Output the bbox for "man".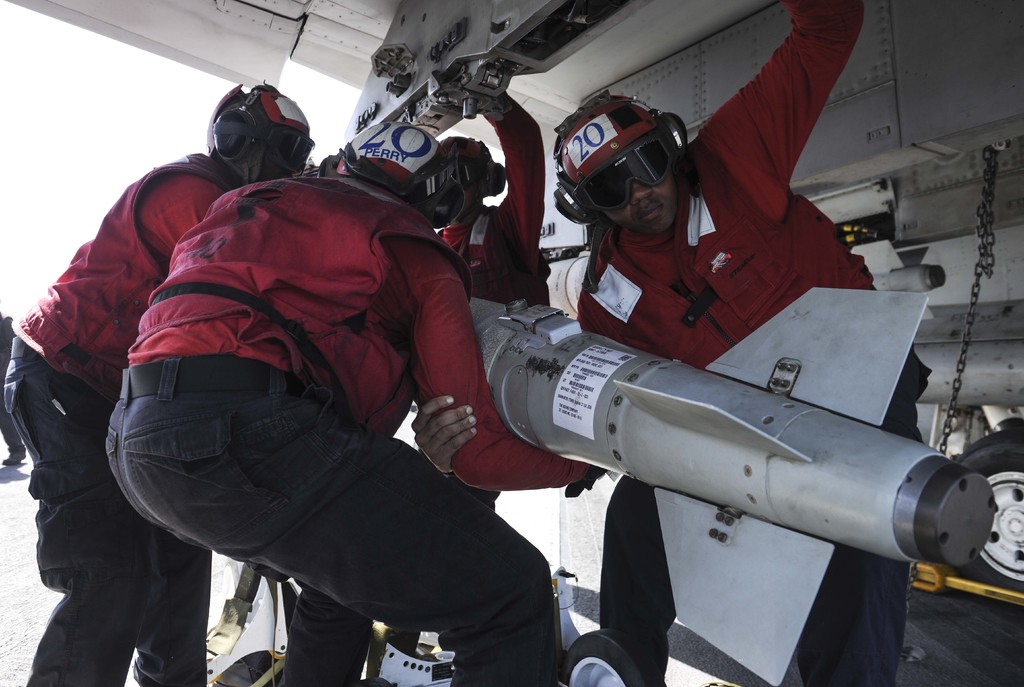
(left=1, top=82, right=312, bottom=686).
